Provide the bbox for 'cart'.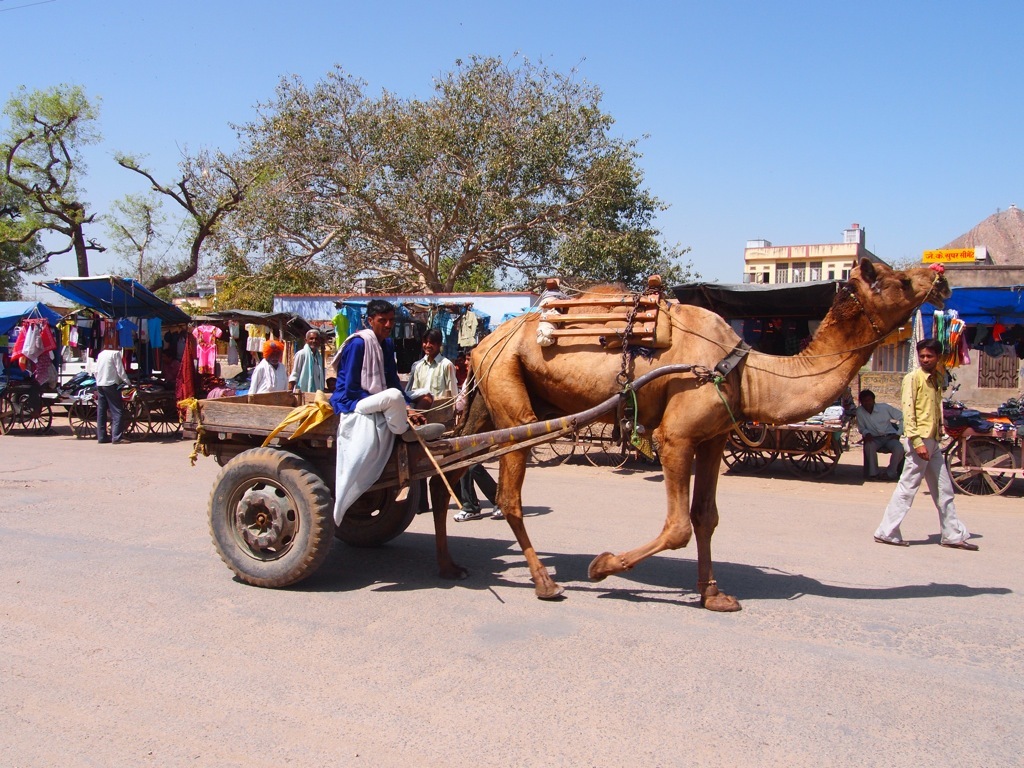
select_region(62, 398, 182, 443).
